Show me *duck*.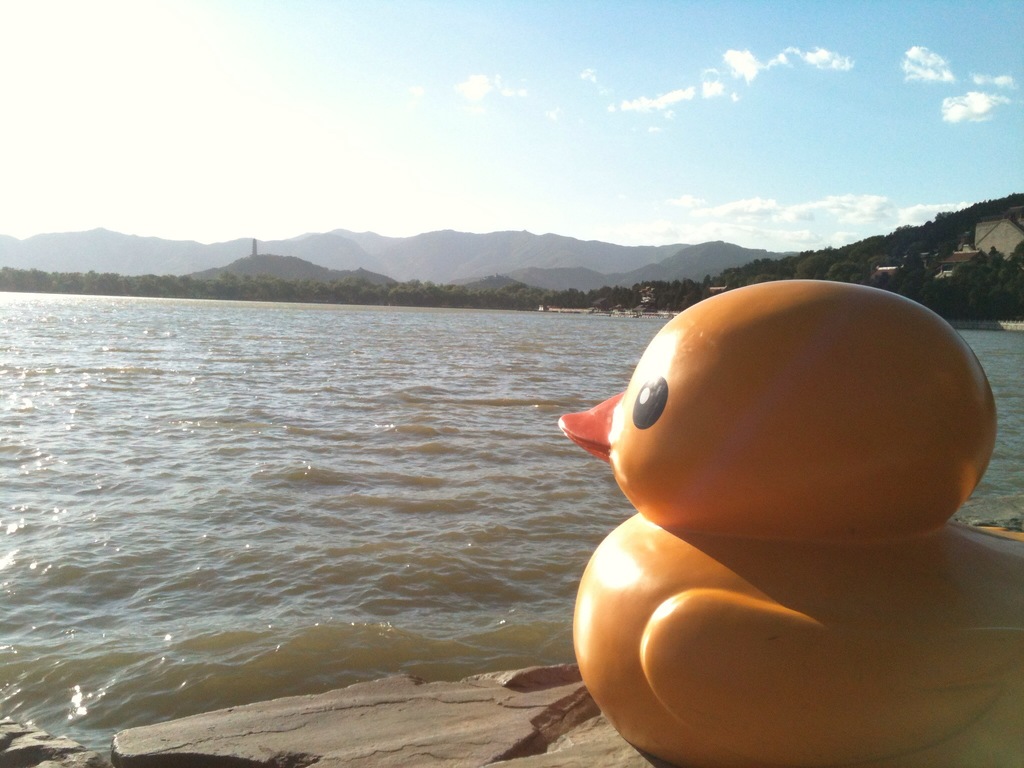
*duck* is here: l=573, t=276, r=1011, b=731.
